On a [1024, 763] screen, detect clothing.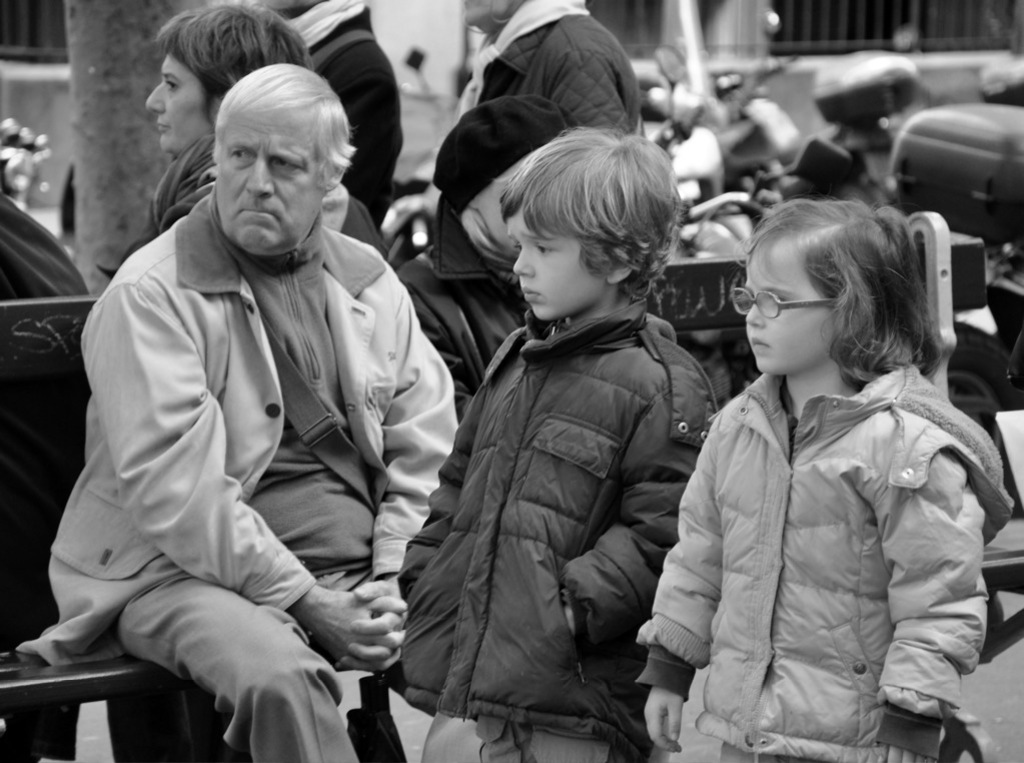
x1=391, y1=189, x2=527, y2=409.
